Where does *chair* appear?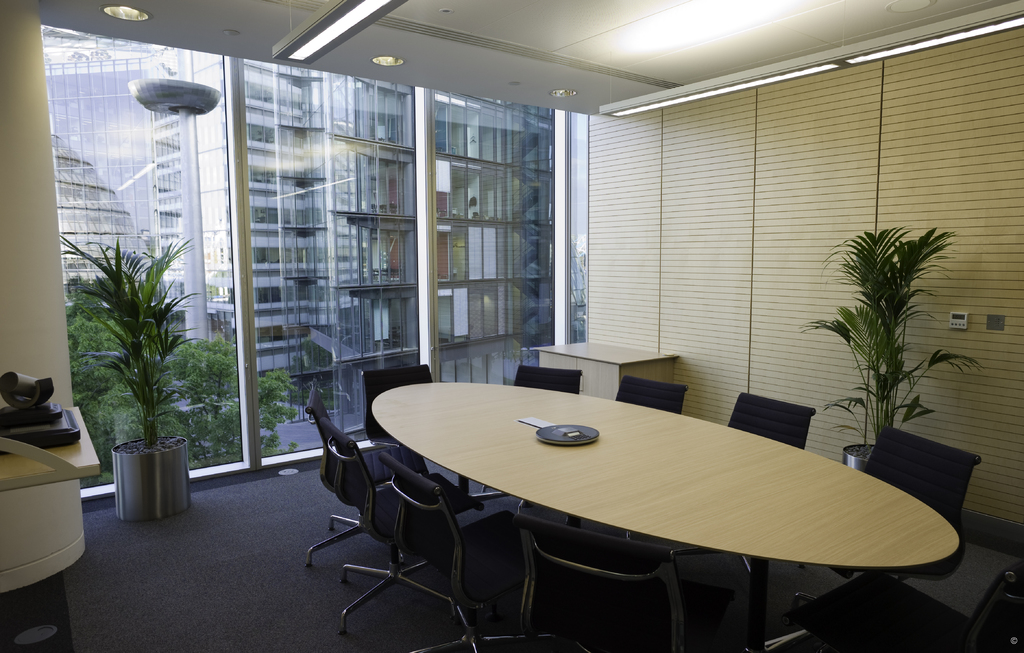
Appears at {"left": 337, "top": 450, "right": 558, "bottom": 633}.
